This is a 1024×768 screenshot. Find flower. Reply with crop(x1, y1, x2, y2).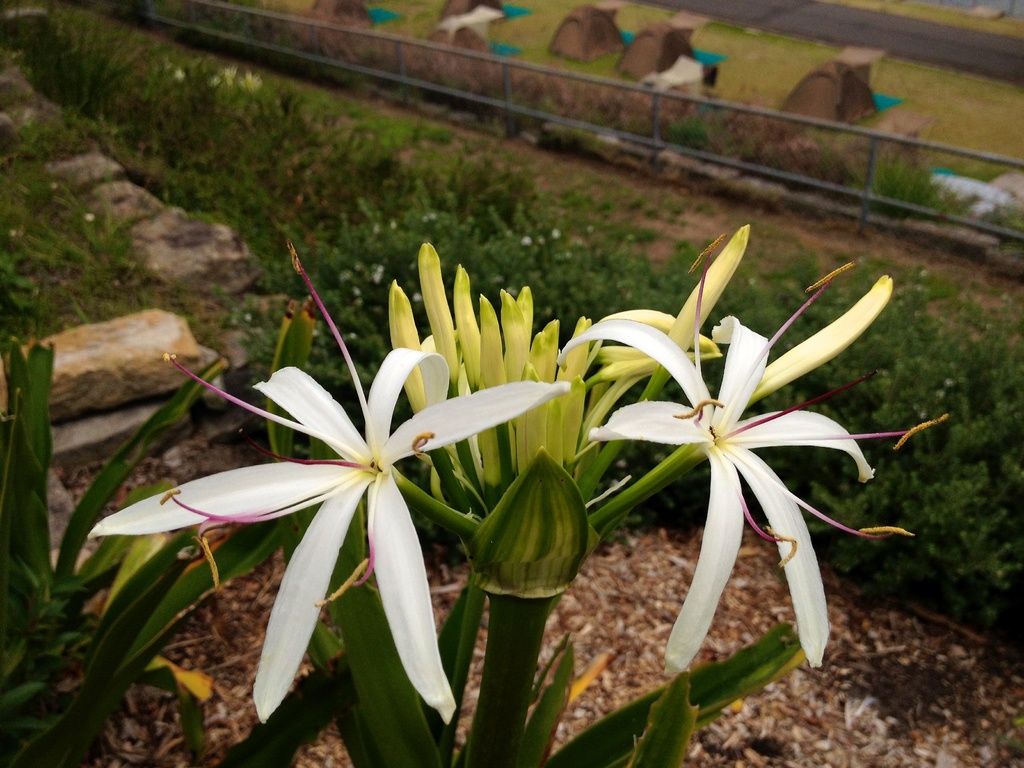
crop(546, 222, 900, 644).
